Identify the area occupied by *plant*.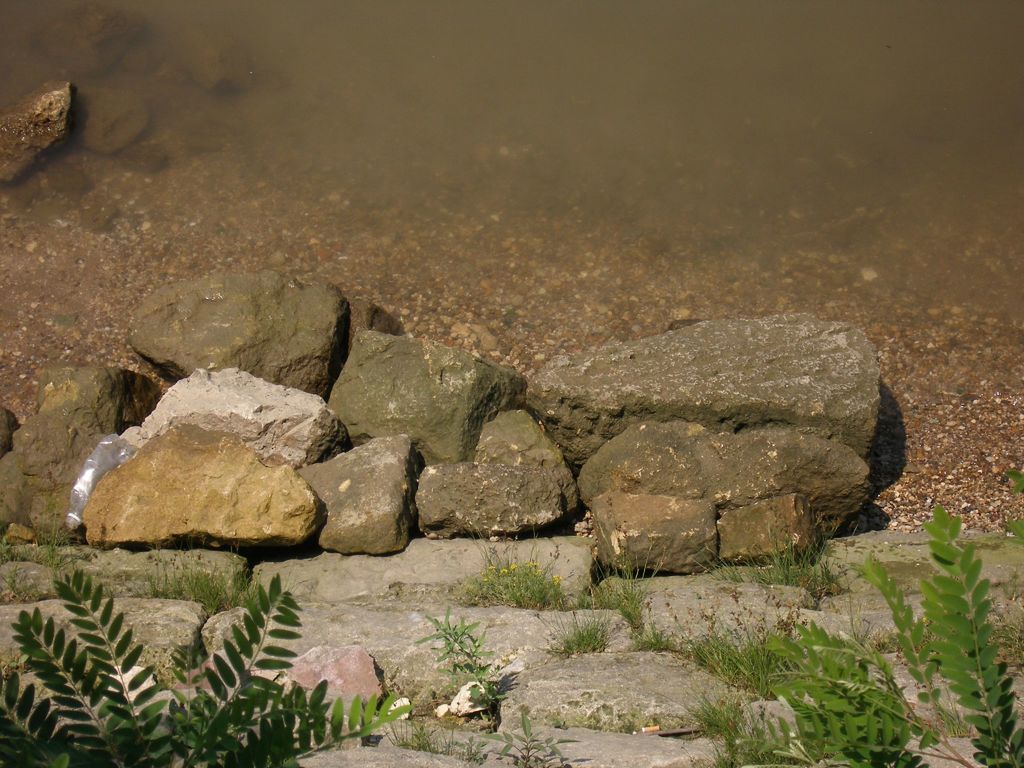
Area: l=627, t=623, r=698, b=675.
